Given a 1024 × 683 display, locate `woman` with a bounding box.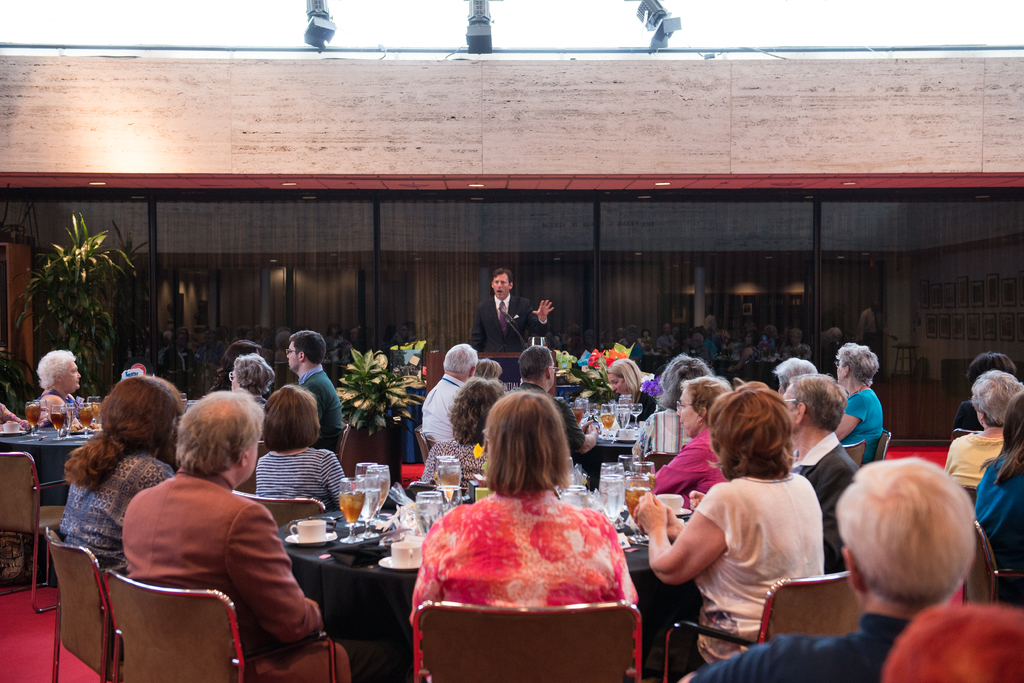
Located: <box>596,358,667,417</box>.
